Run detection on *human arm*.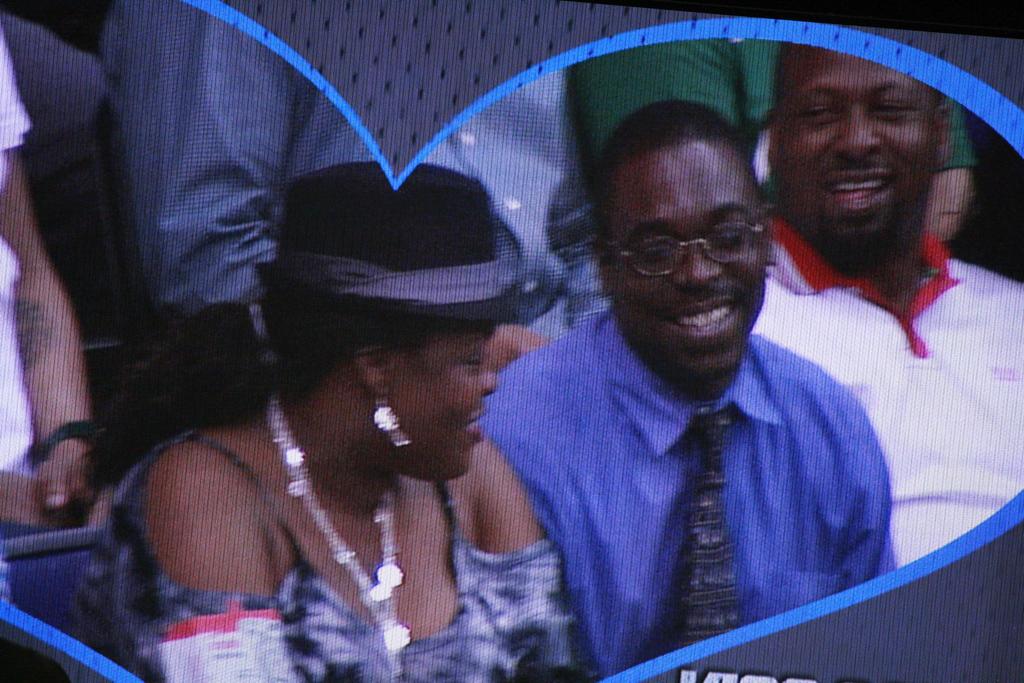
Result: l=0, t=15, r=122, b=533.
